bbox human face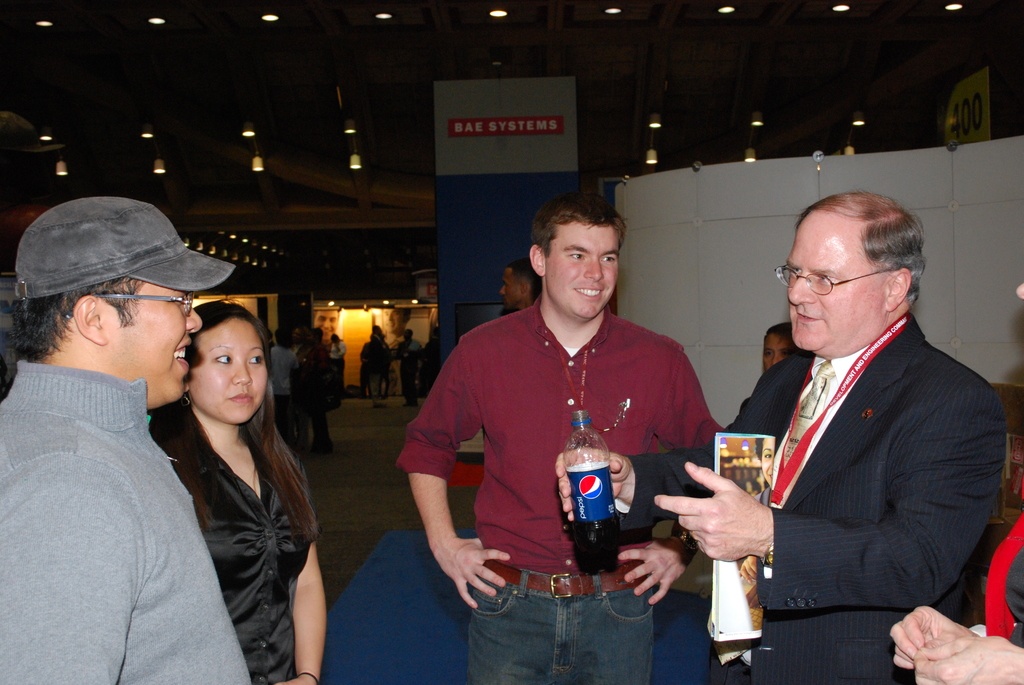
[left=188, top=322, right=267, bottom=423]
